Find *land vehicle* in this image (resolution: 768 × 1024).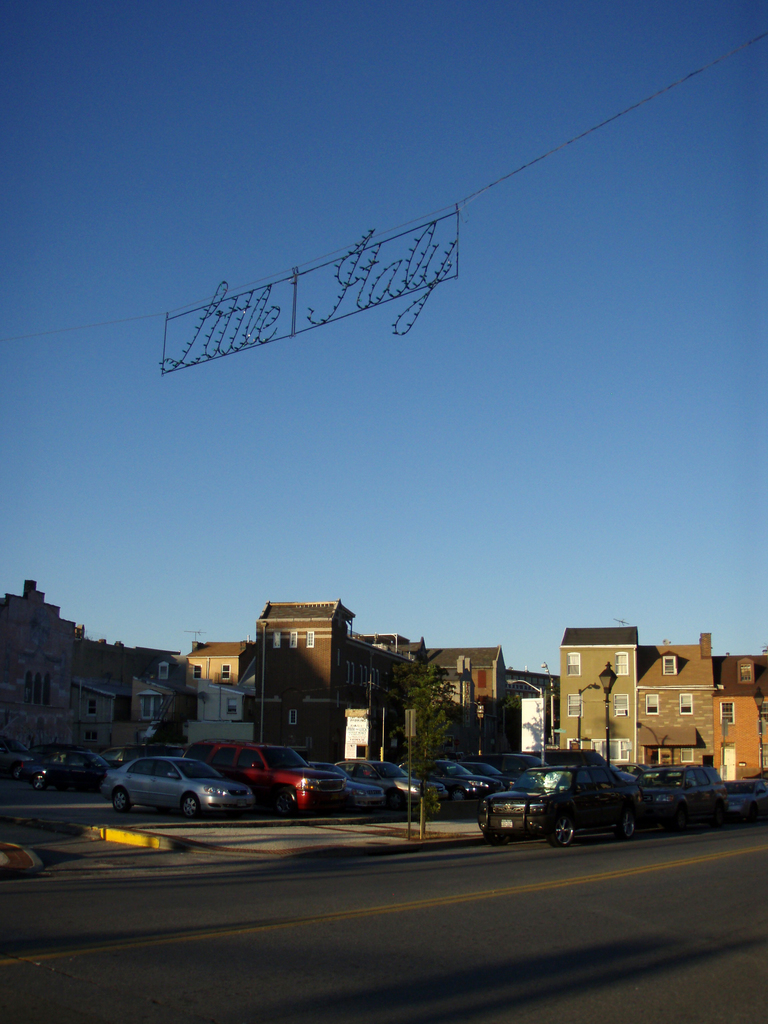
[x1=534, y1=746, x2=637, y2=781].
